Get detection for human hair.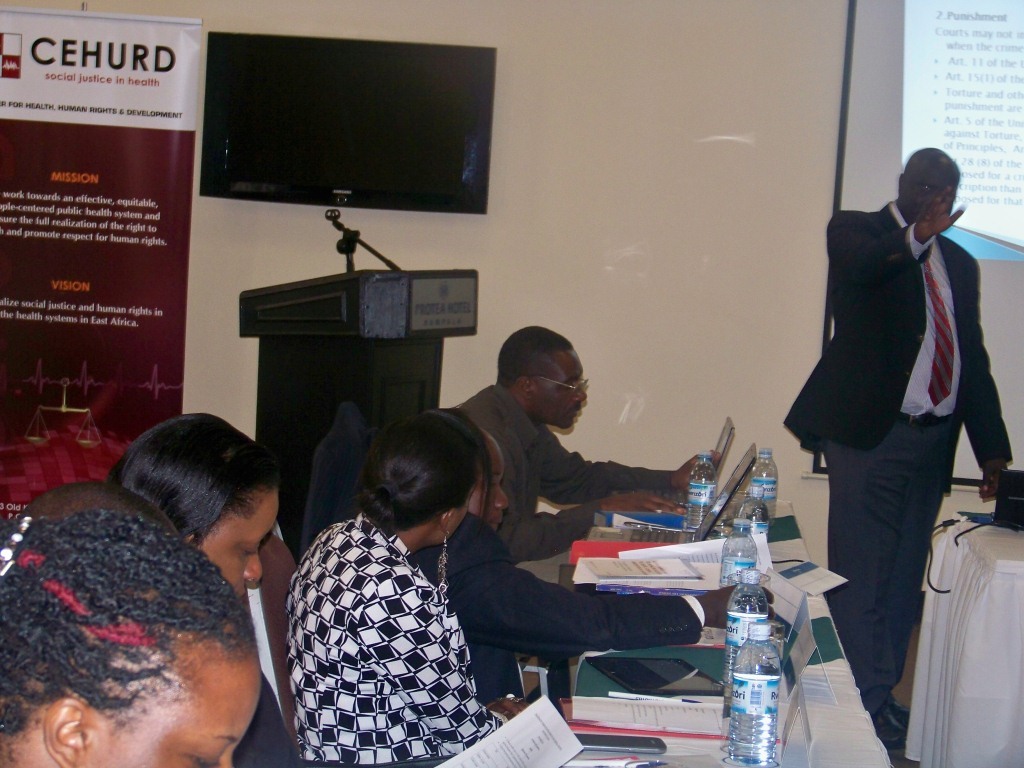
Detection: x1=2 y1=478 x2=179 y2=549.
